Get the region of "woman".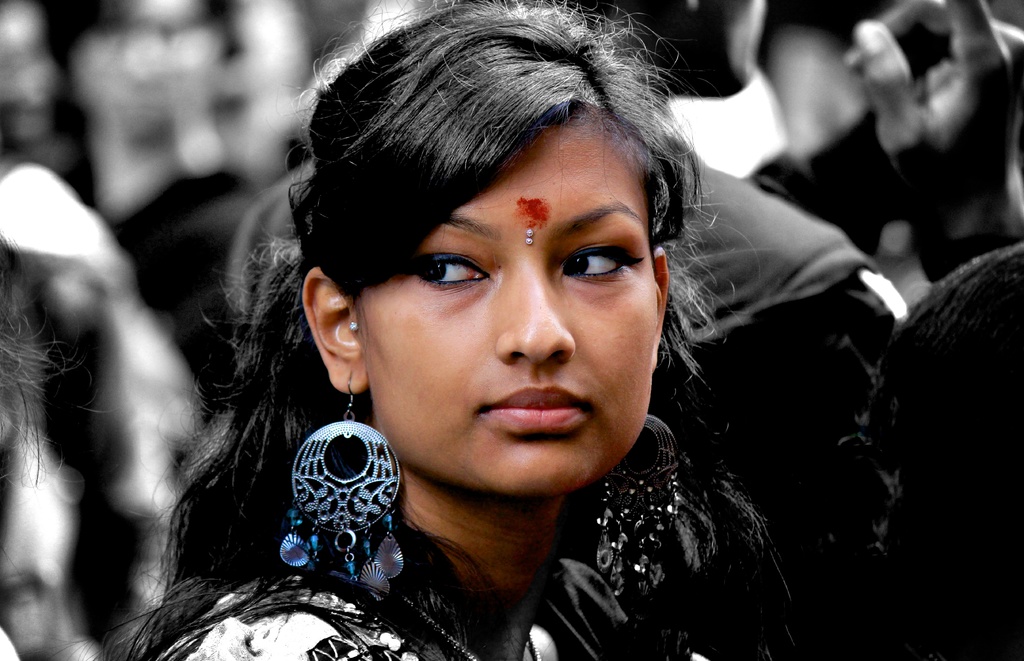
l=150, t=0, r=822, b=633.
